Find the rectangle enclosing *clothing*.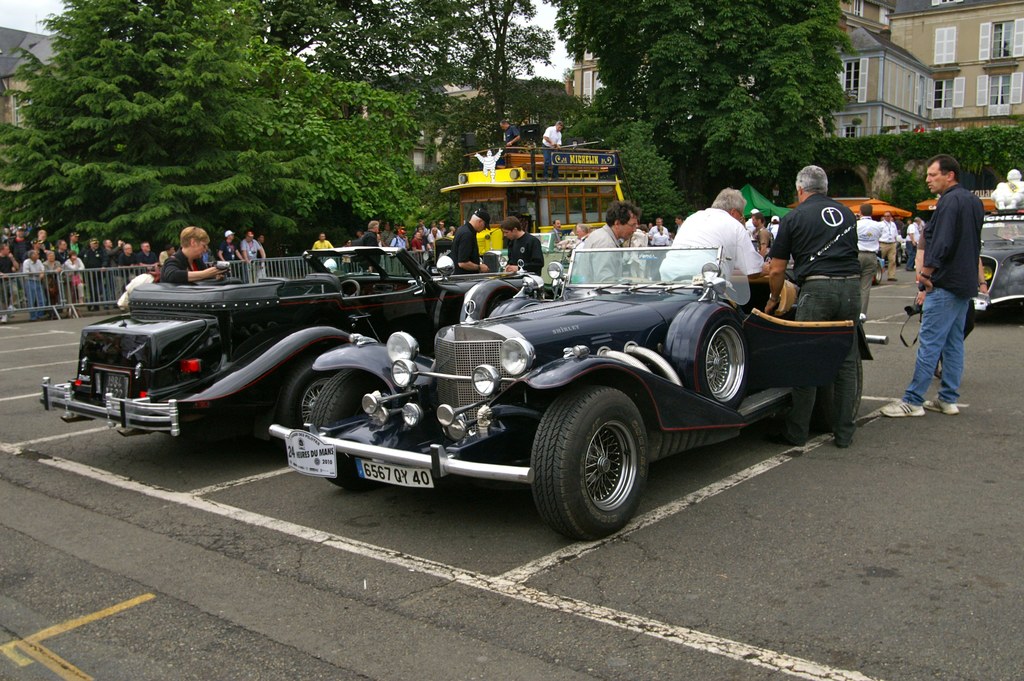
<box>218,241,239,274</box>.
